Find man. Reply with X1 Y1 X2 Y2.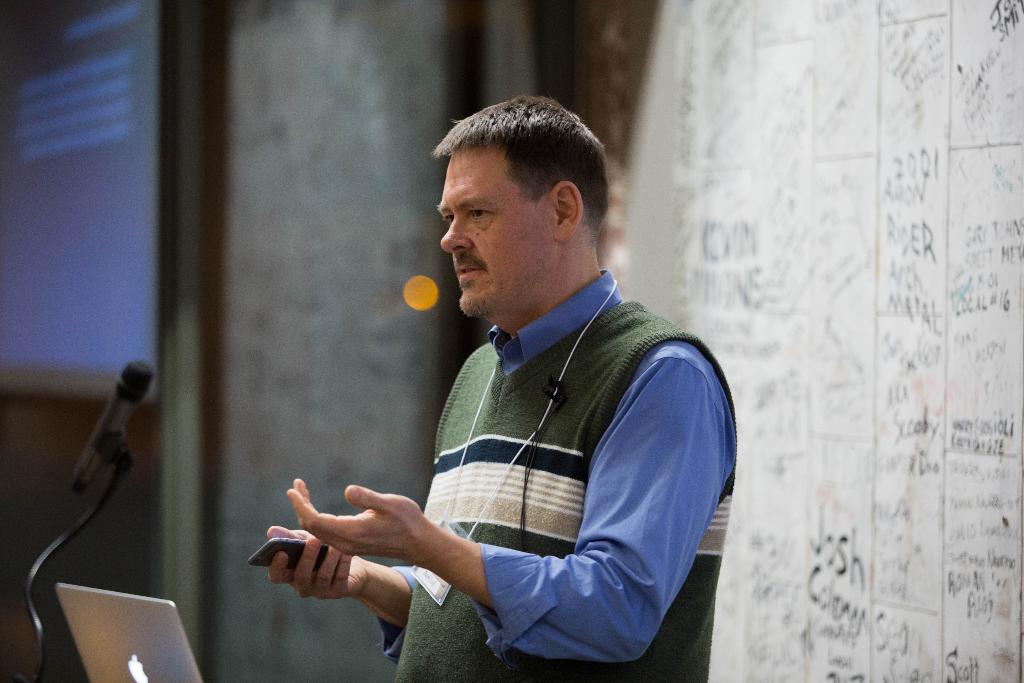
268 94 735 682.
